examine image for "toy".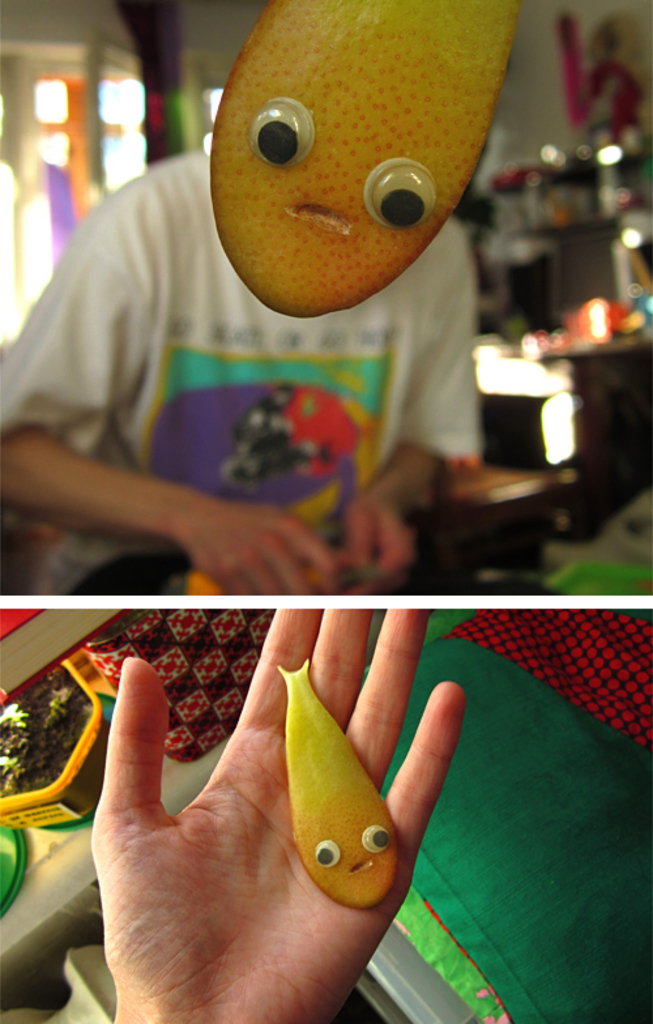
Examination result: [201, 0, 518, 329].
